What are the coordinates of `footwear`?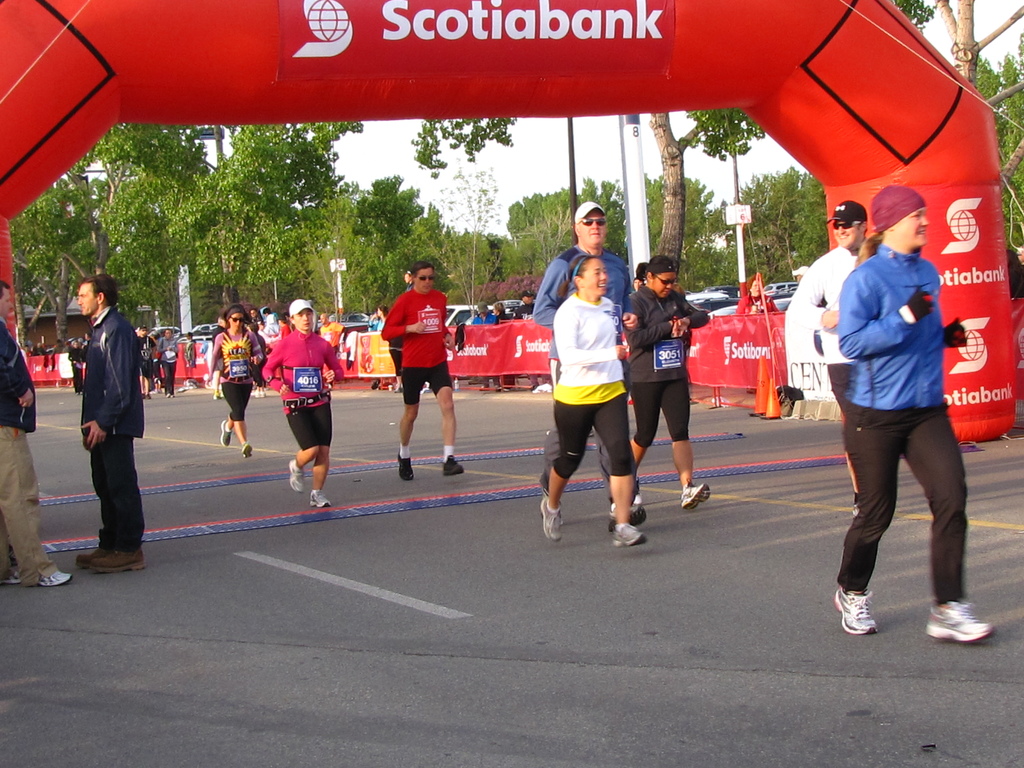
(x1=0, y1=563, x2=22, y2=585).
